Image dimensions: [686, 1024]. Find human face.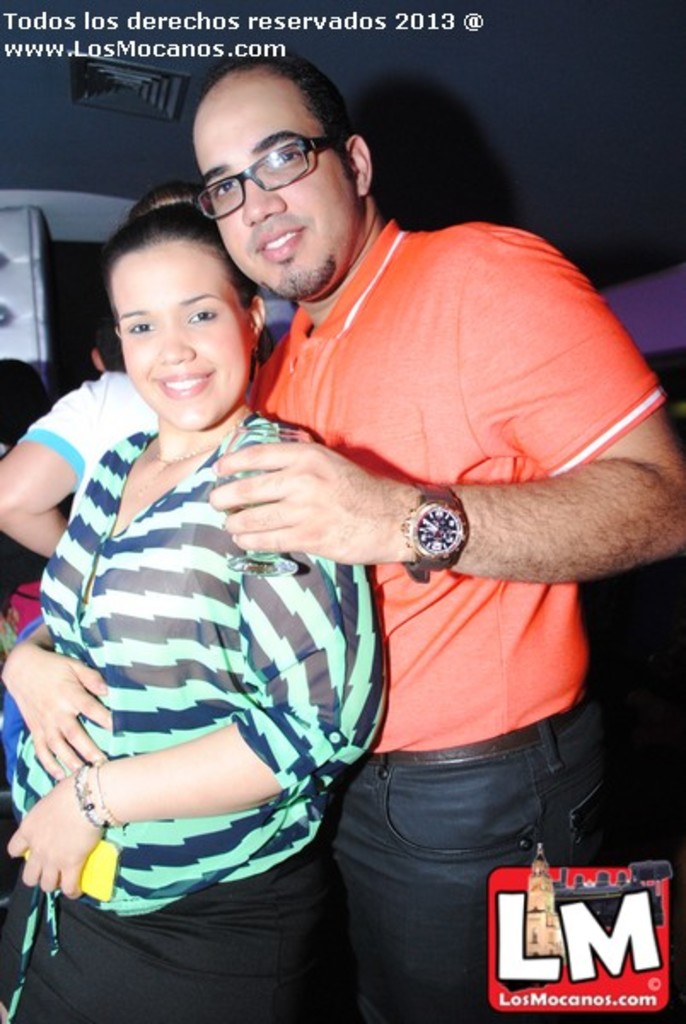
195,72,353,292.
